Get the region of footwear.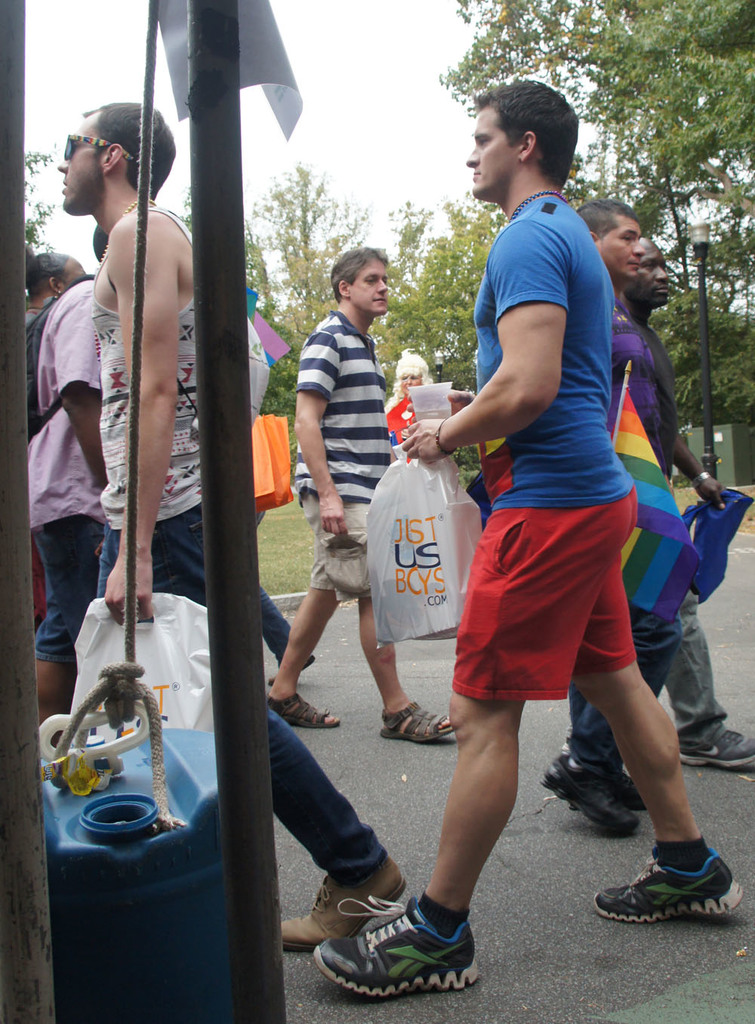
region(279, 850, 400, 954).
